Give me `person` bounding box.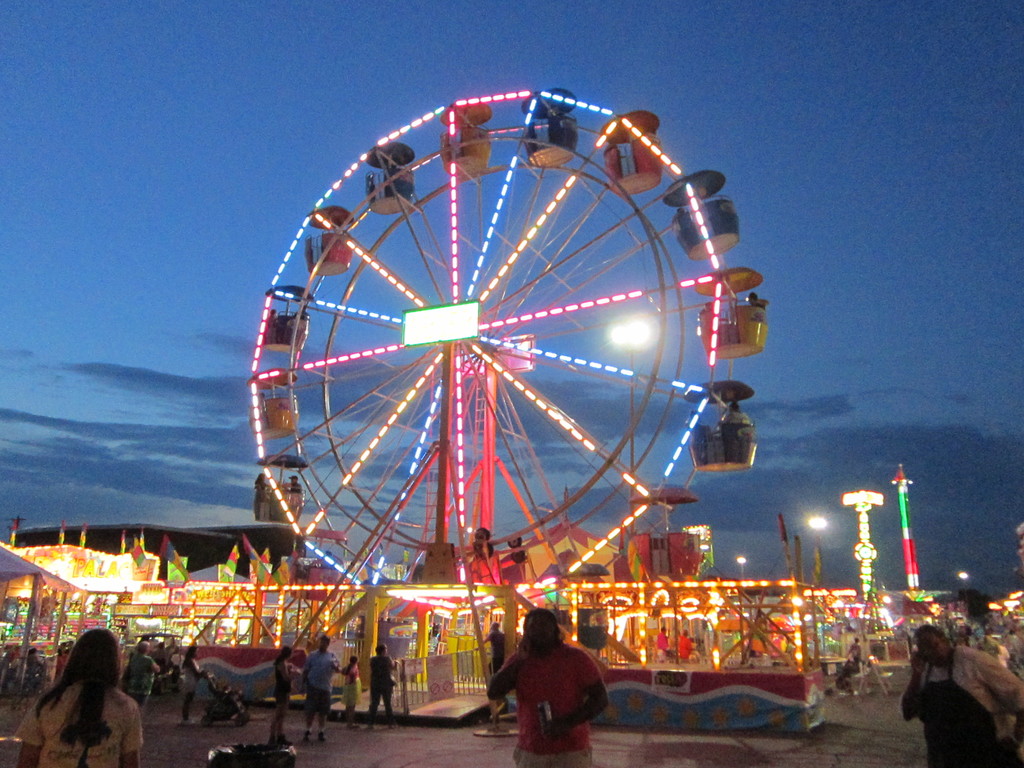
bbox=(886, 627, 1023, 767).
